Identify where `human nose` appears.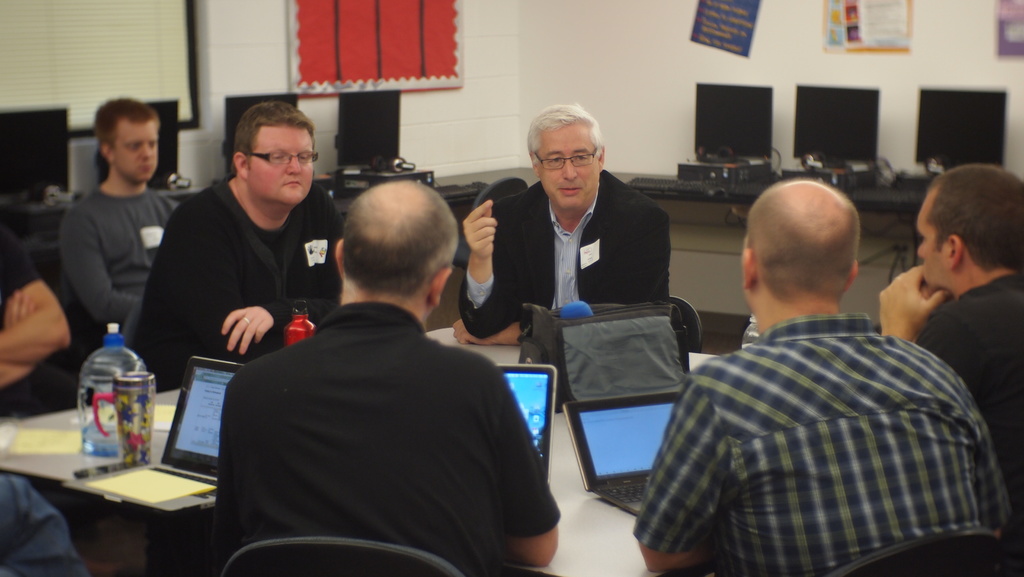
Appears at Rect(563, 158, 577, 179).
